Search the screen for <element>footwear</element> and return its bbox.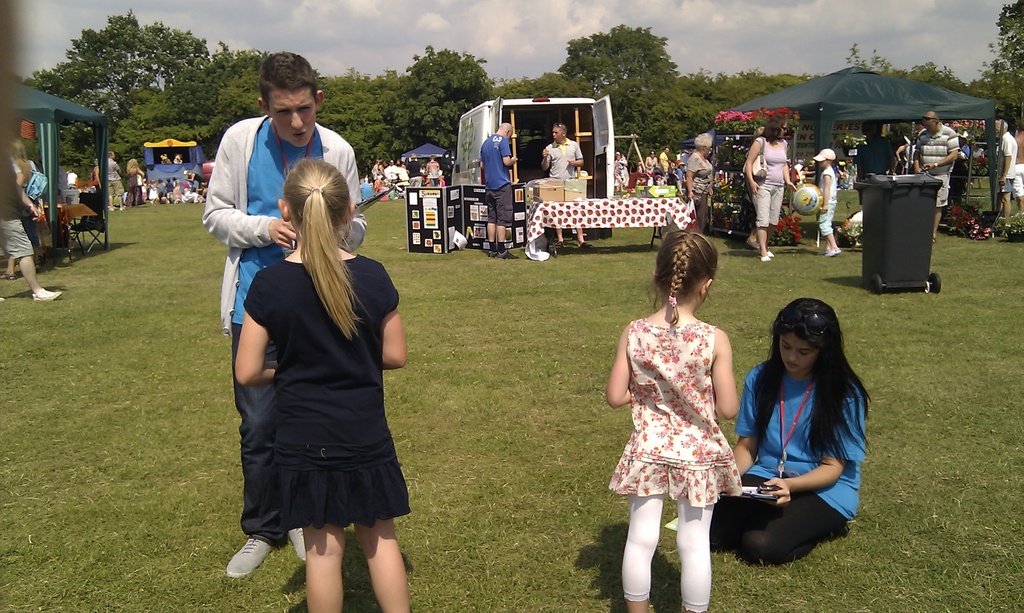
Found: [x1=32, y1=288, x2=61, y2=300].
